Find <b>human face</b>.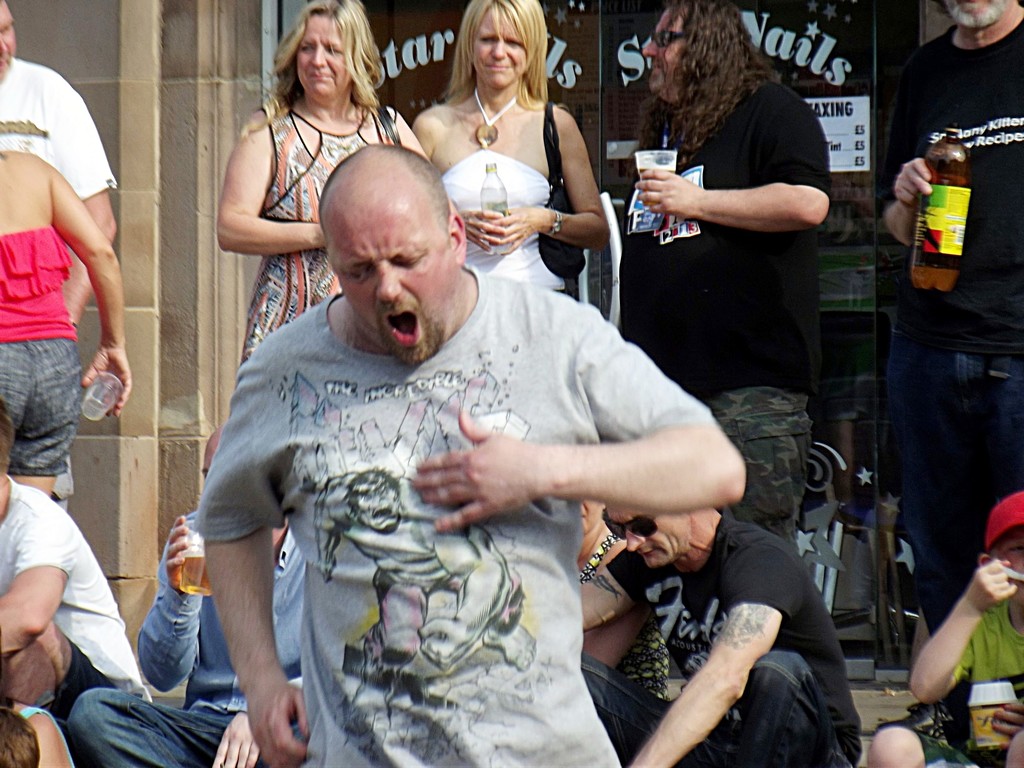
[left=940, top=0, right=1014, bottom=29].
